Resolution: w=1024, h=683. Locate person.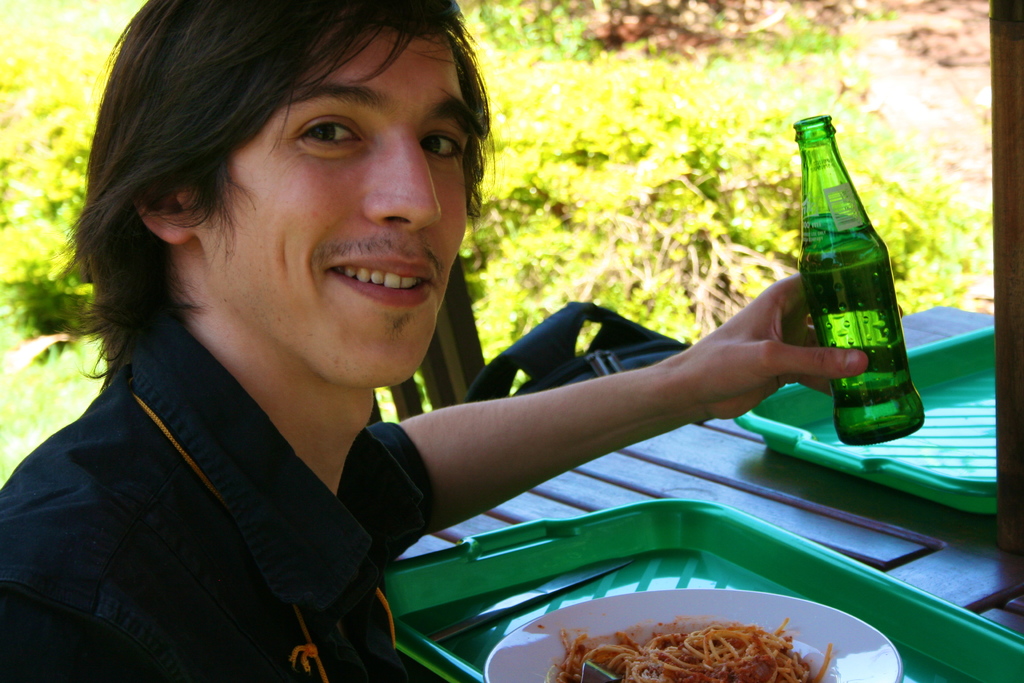
{"x1": 44, "y1": 0, "x2": 693, "y2": 662}.
